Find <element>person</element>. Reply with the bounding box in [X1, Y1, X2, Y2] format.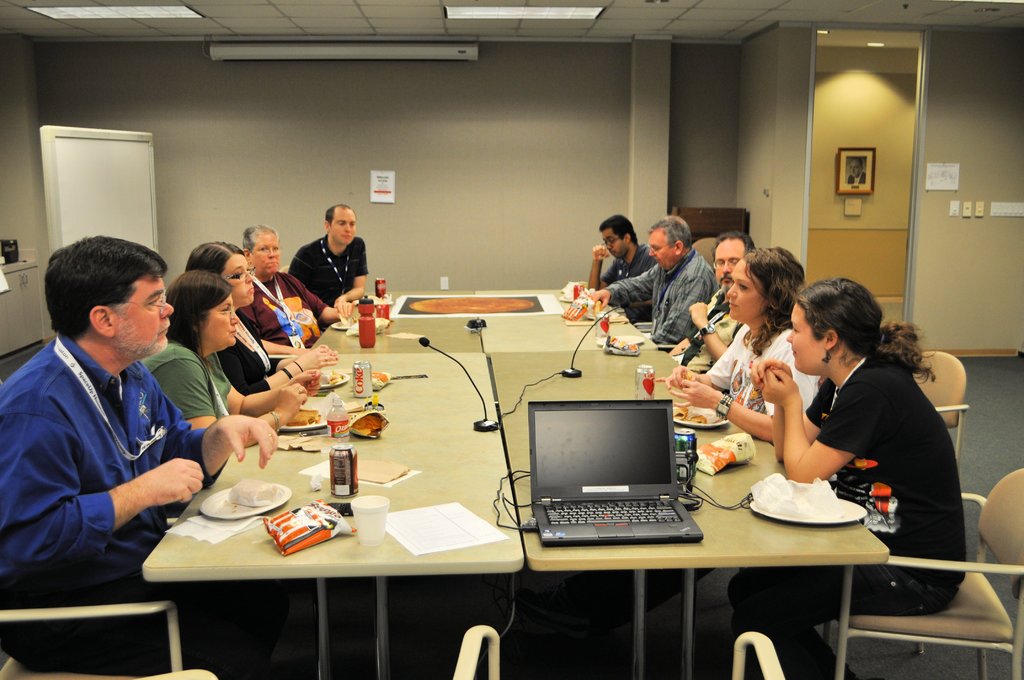
[661, 248, 821, 439].
